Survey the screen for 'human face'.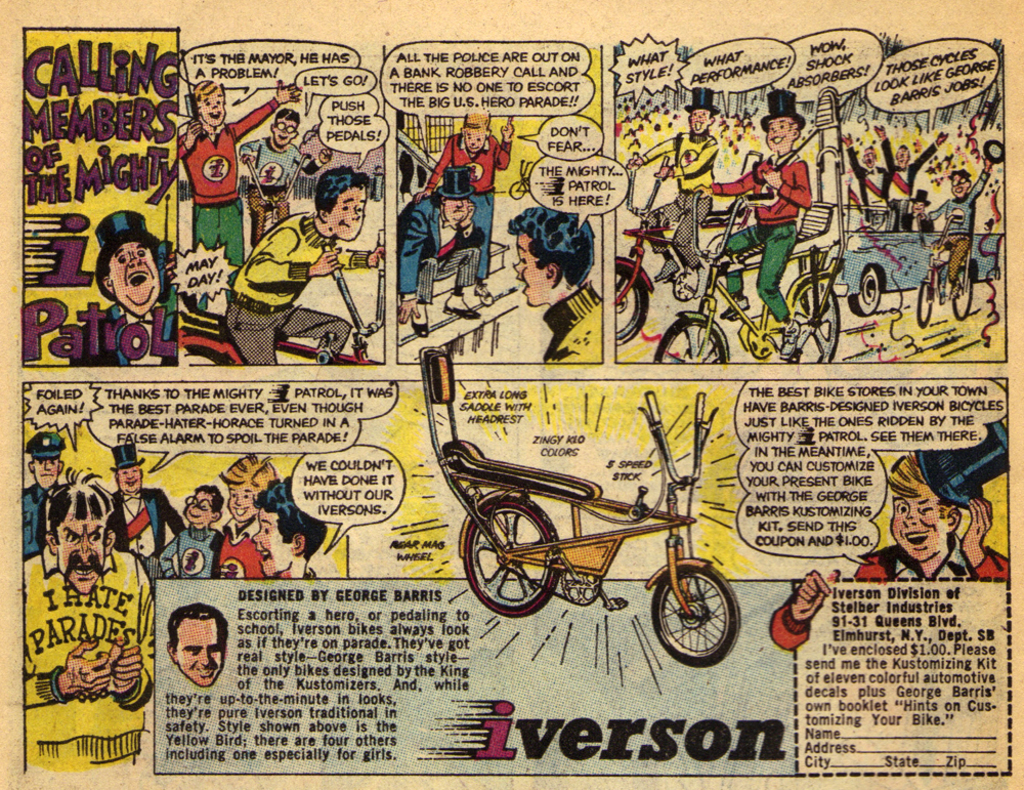
Survey found: select_region(462, 128, 483, 151).
